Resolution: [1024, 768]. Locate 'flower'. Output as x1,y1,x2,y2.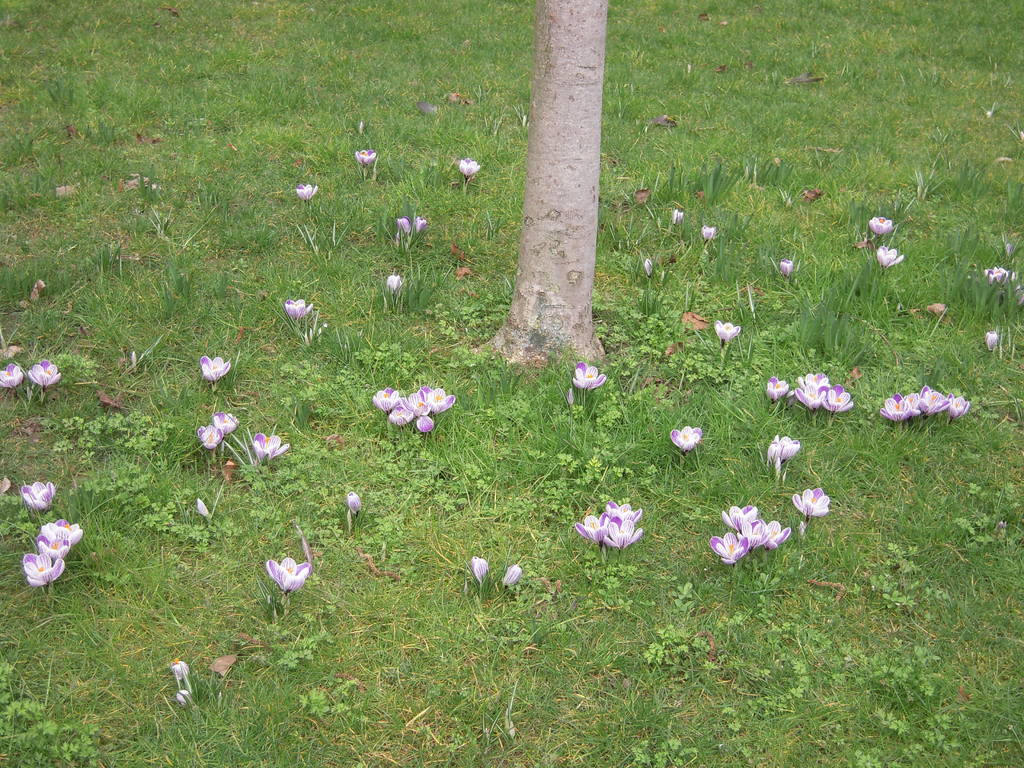
390,401,413,426.
